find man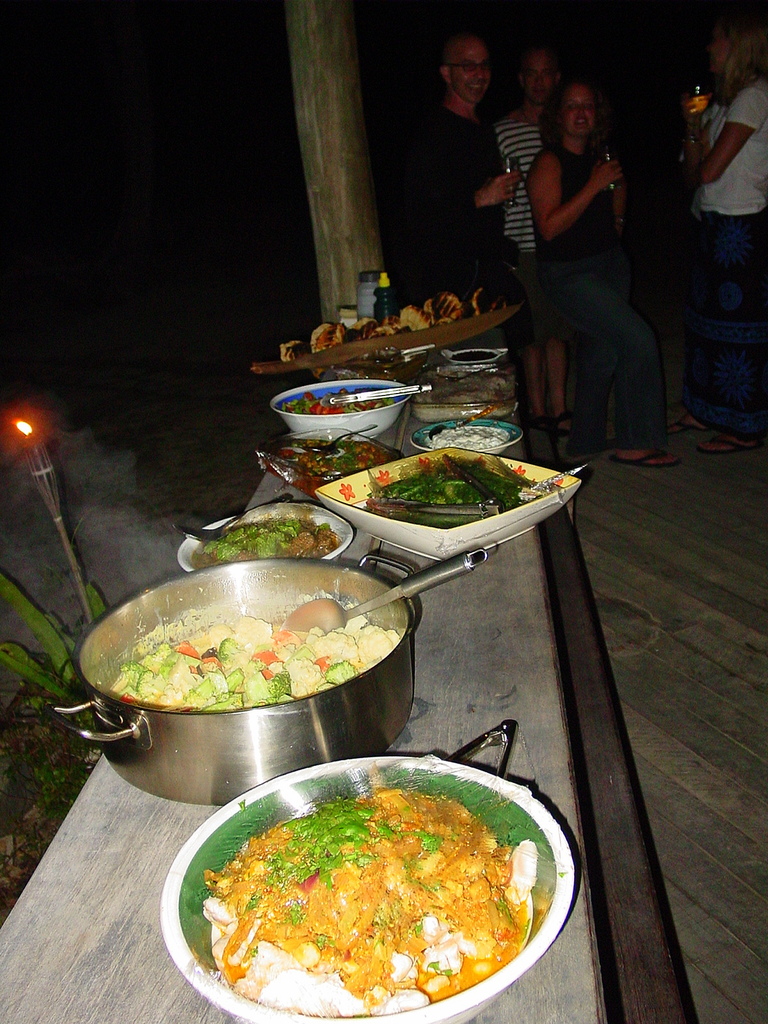
(492, 40, 582, 431)
